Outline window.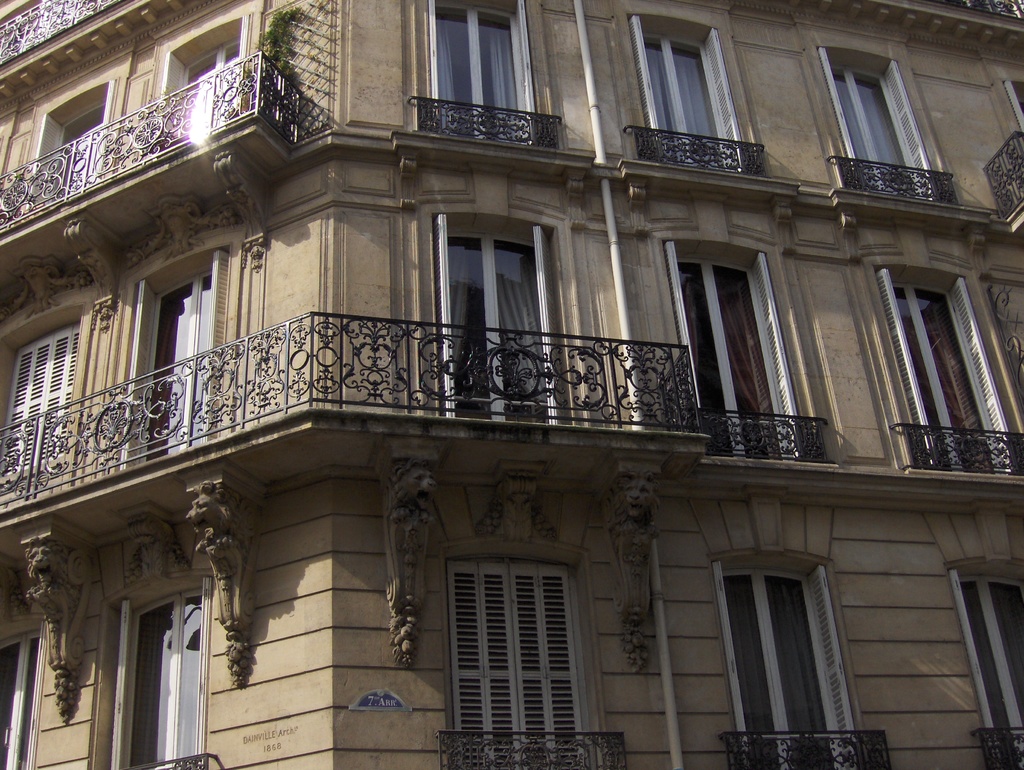
Outline: bbox=(445, 565, 591, 769).
